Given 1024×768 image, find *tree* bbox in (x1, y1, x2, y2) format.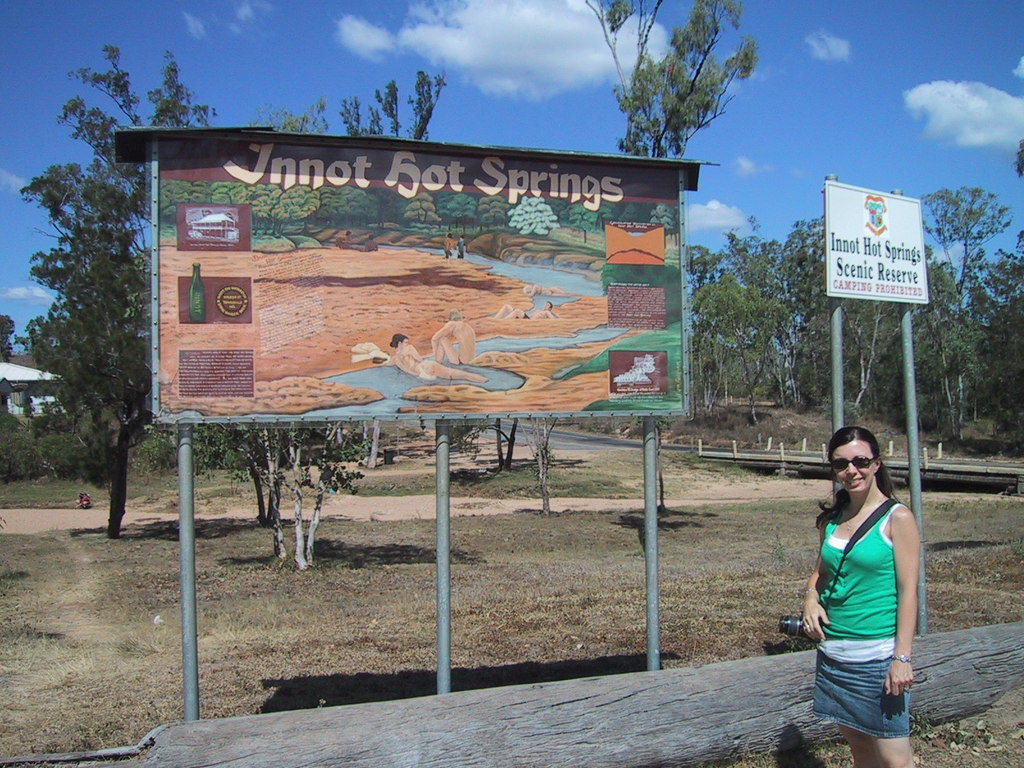
(916, 144, 1021, 450).
